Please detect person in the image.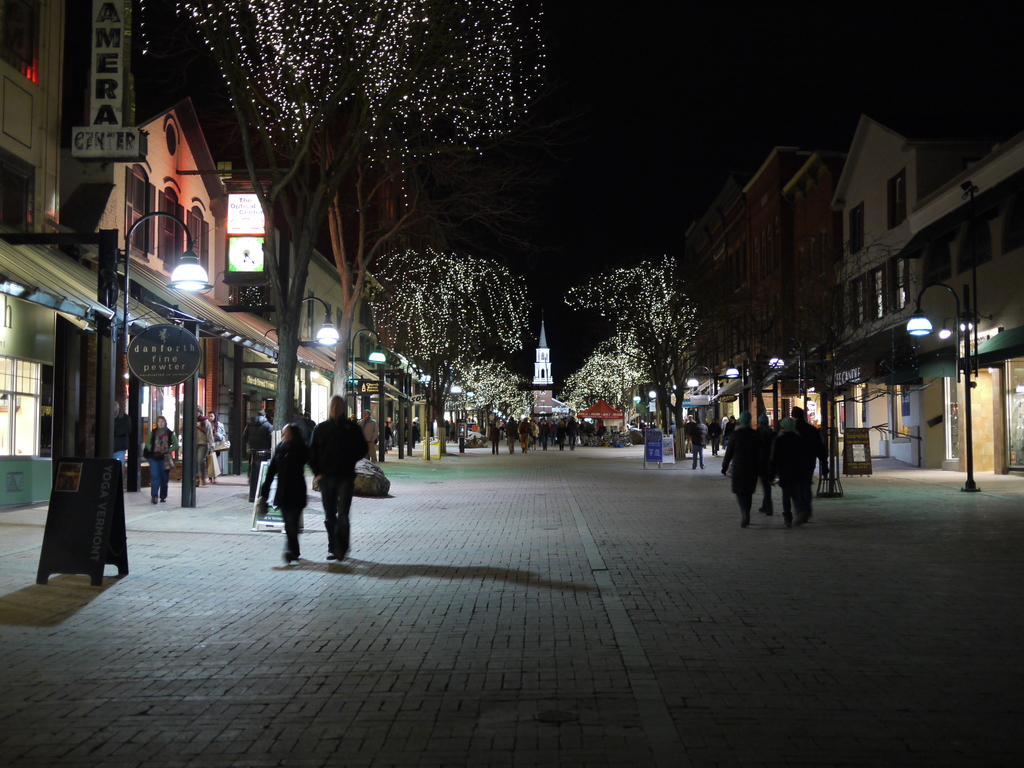
bbox=[791, 402, 829, 516].
